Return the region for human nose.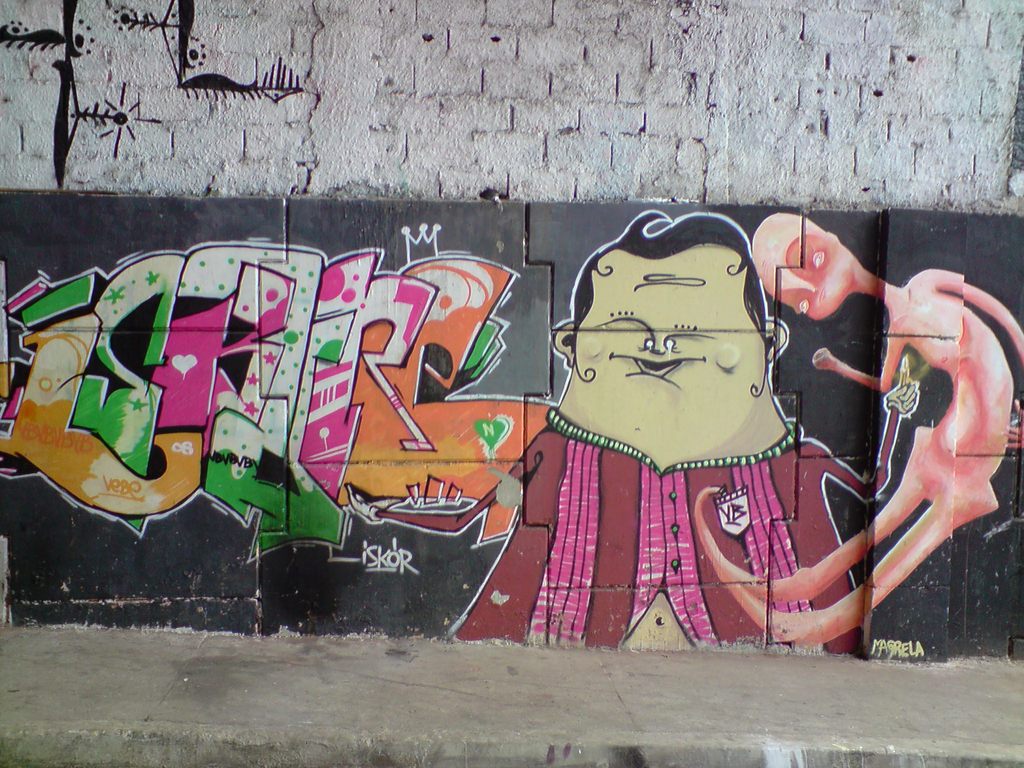
pyautogui.locateOnScreen(655, 326, 664, 352).
